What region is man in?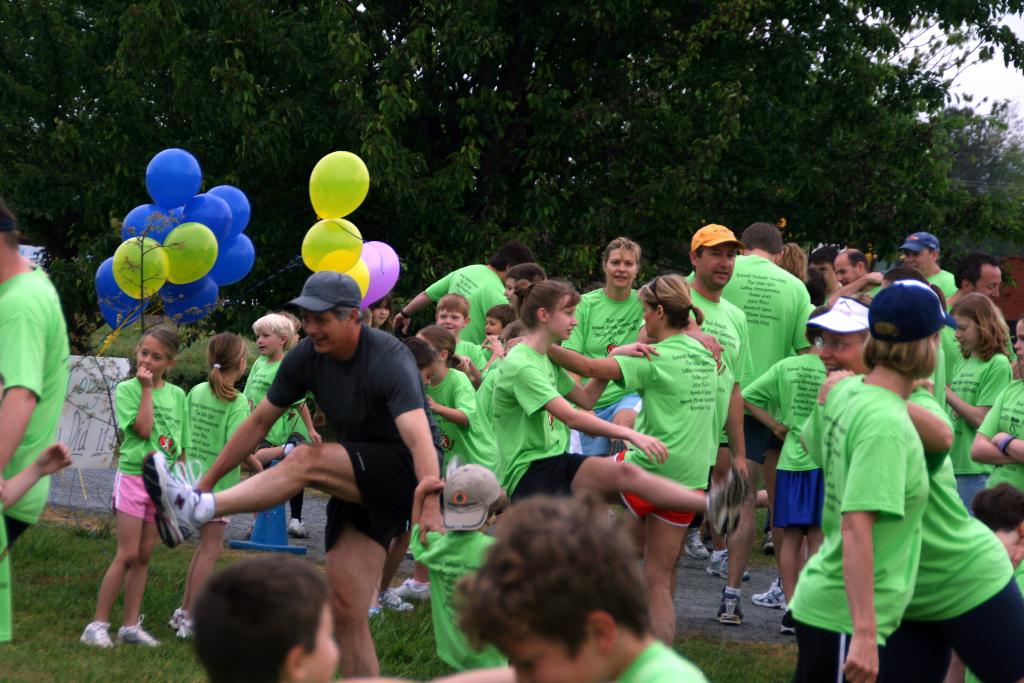
829:247:884:304.
